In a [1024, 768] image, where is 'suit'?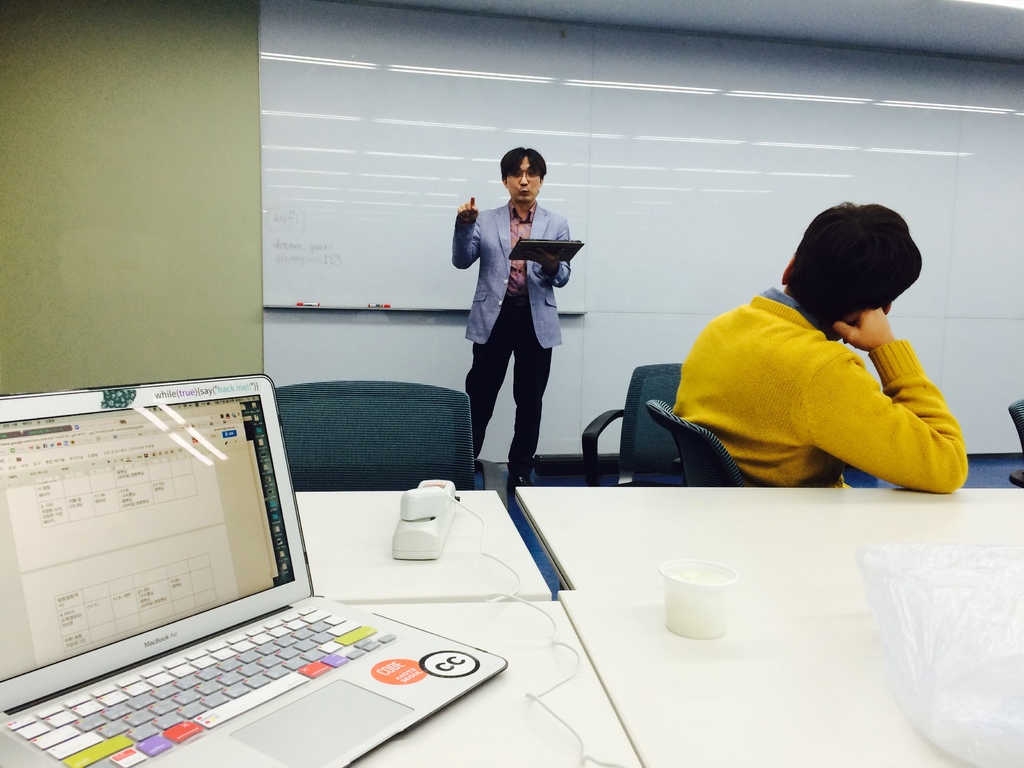
Rect(424, 207, 572, 462).
